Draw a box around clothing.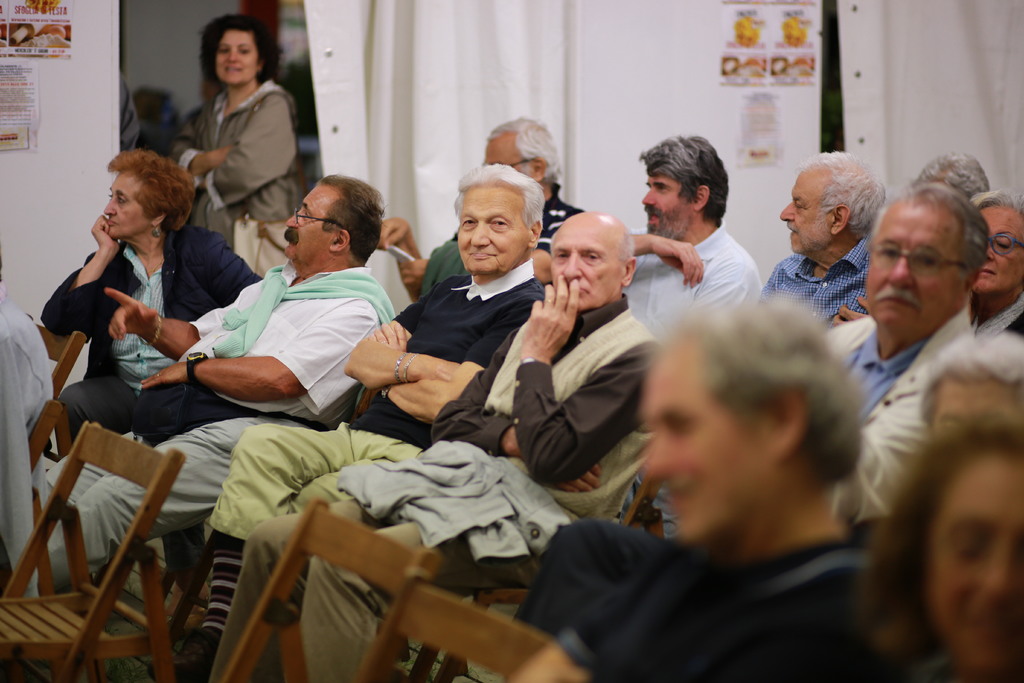
167:51:300:224.
